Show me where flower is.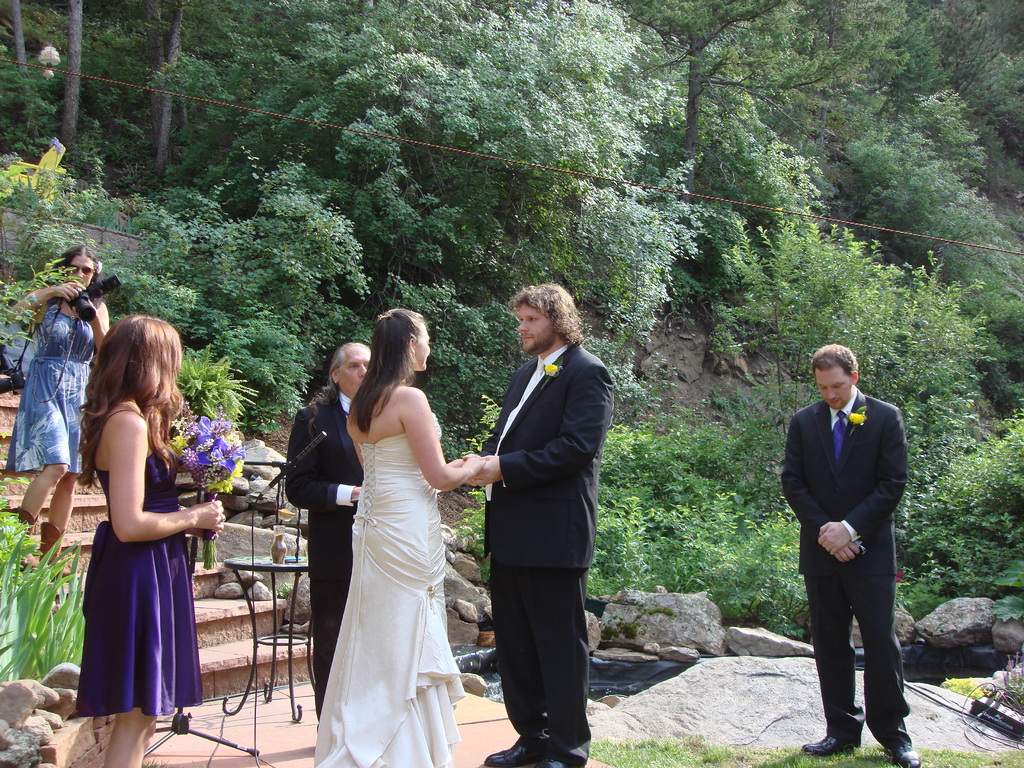
flower is at box=[848, 412, 868, 428].
